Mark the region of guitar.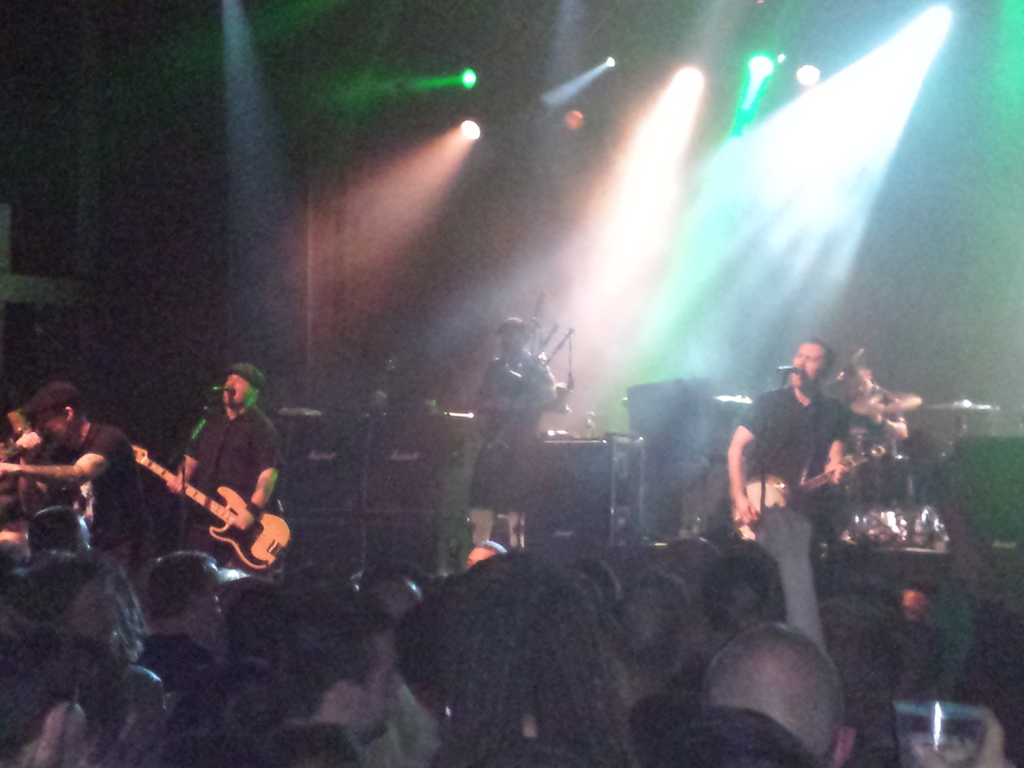
Region: 719, 439, 890, 541.
